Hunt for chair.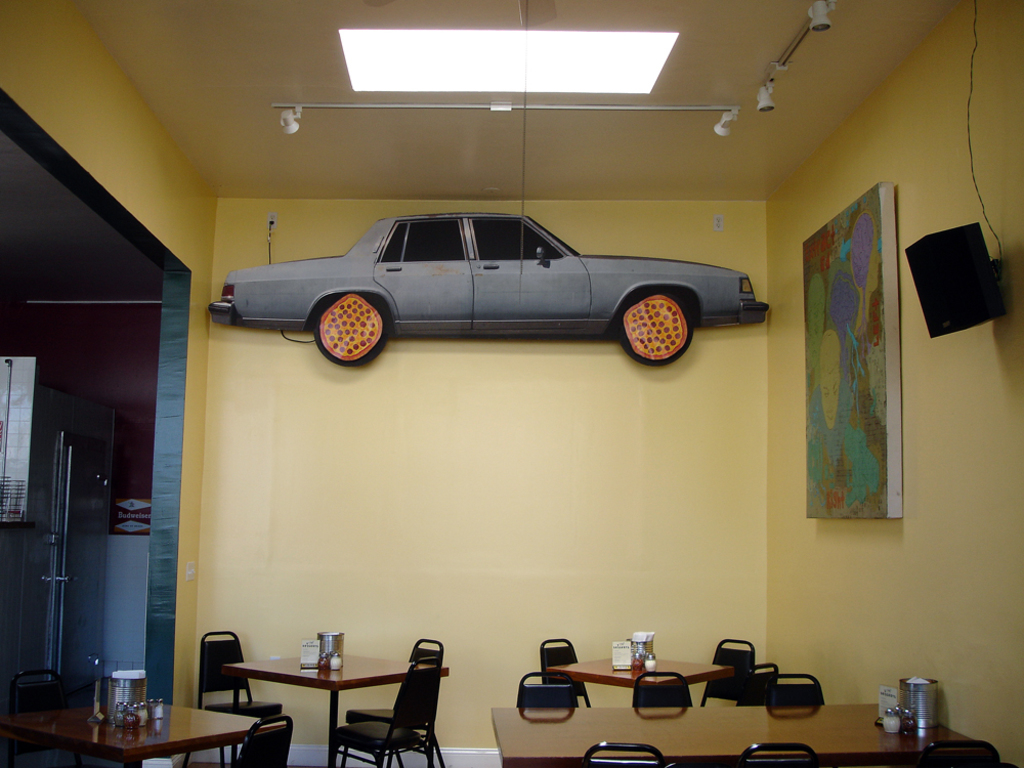
Hunted down at (514,670,578,709).
